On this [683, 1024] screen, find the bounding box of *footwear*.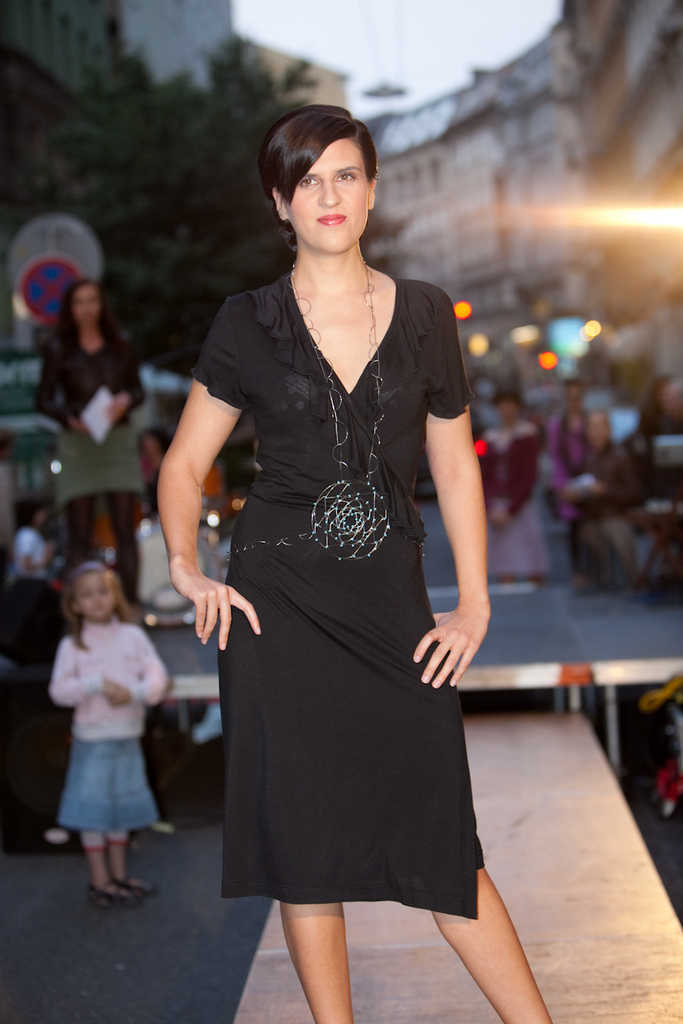
Bounding box: box(96, 880, 136, 910).
